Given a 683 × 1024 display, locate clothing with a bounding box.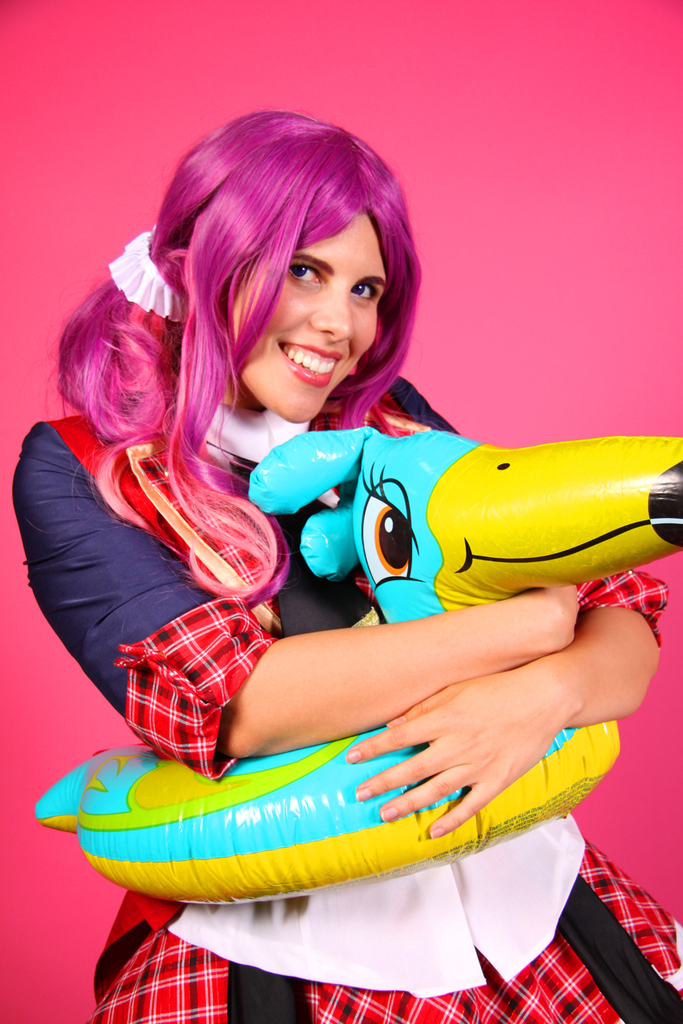
Located: {"x1": 72, "y1": 403, "x2": 647, "y2": 943}.
